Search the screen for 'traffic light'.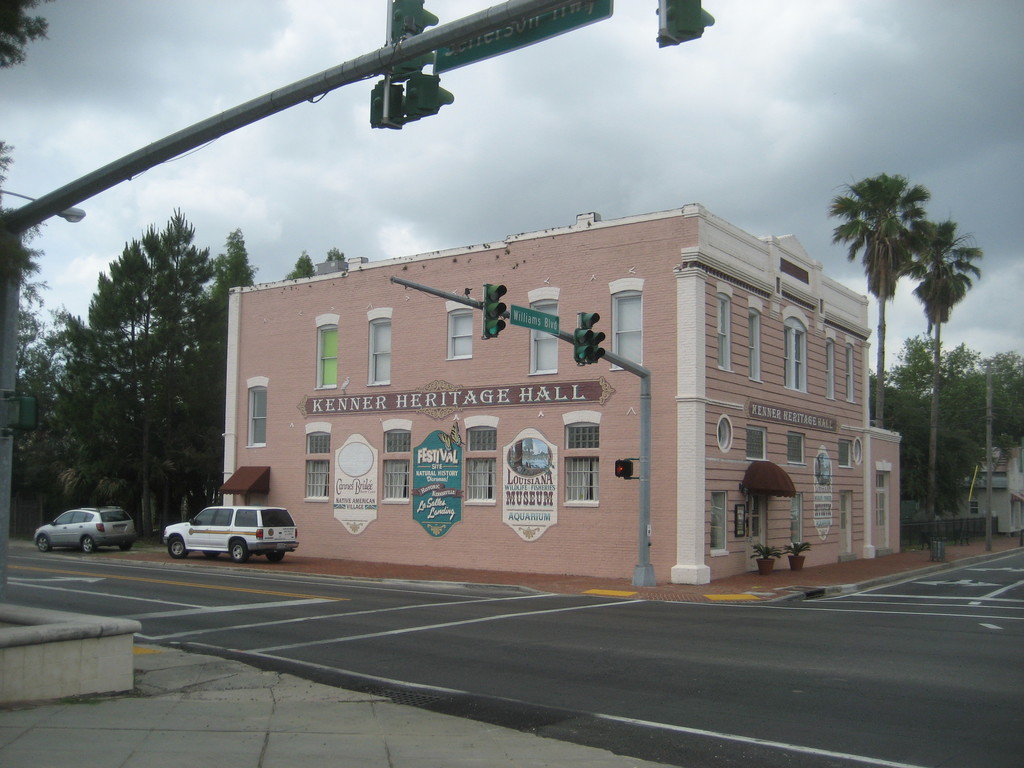
Found at region(371, 0, 454, 132).
